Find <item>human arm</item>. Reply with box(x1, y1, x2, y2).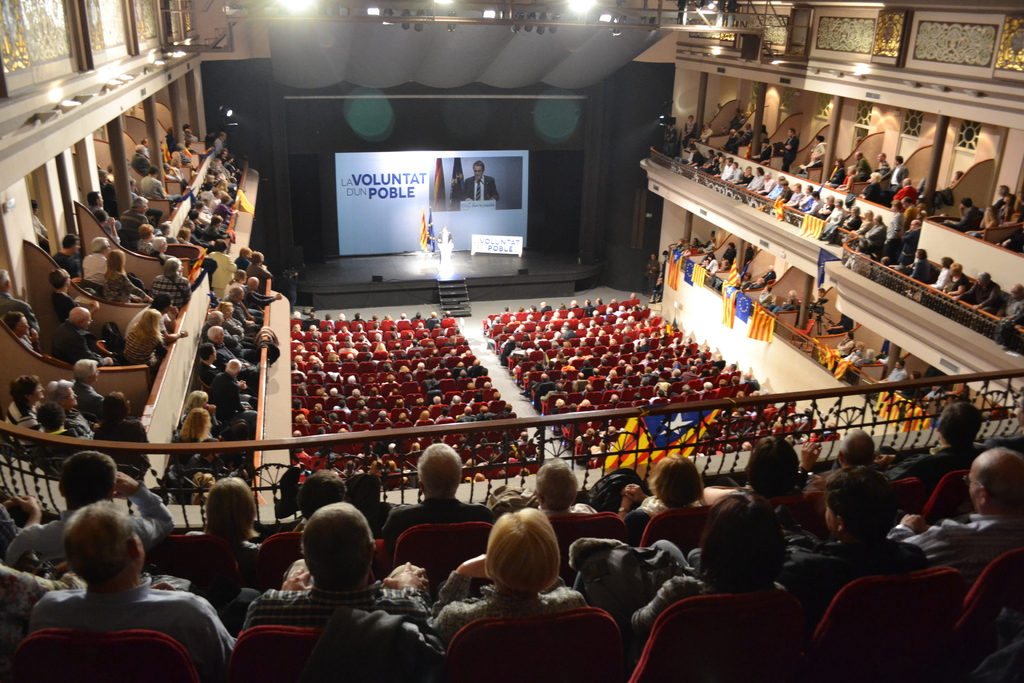
box(234, 306, 255, 326).
